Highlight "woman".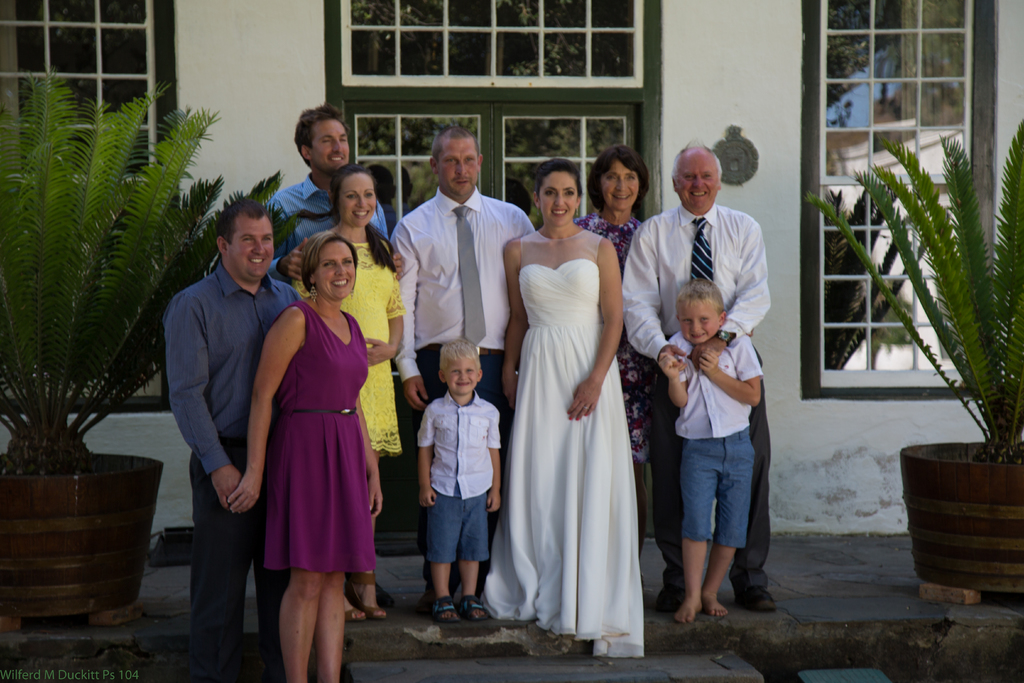
Highlighted region: box(580, 142, 647, 572).
